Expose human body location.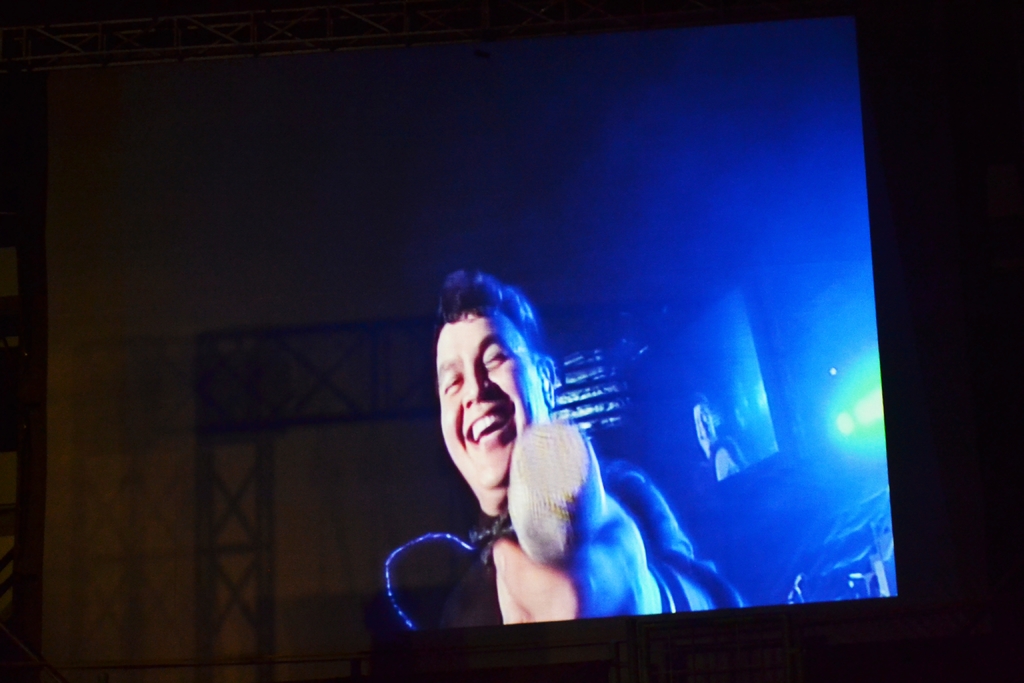
Exposed at (413,260,655,632).
